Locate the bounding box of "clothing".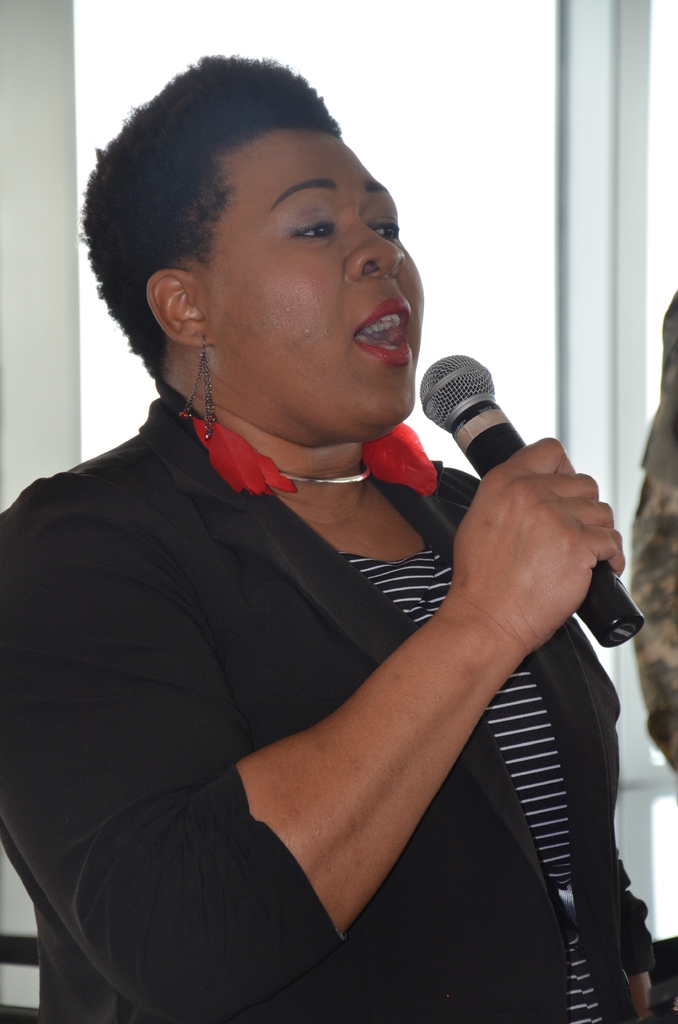
Bounding box: box=[630, 290, 677, 774].
